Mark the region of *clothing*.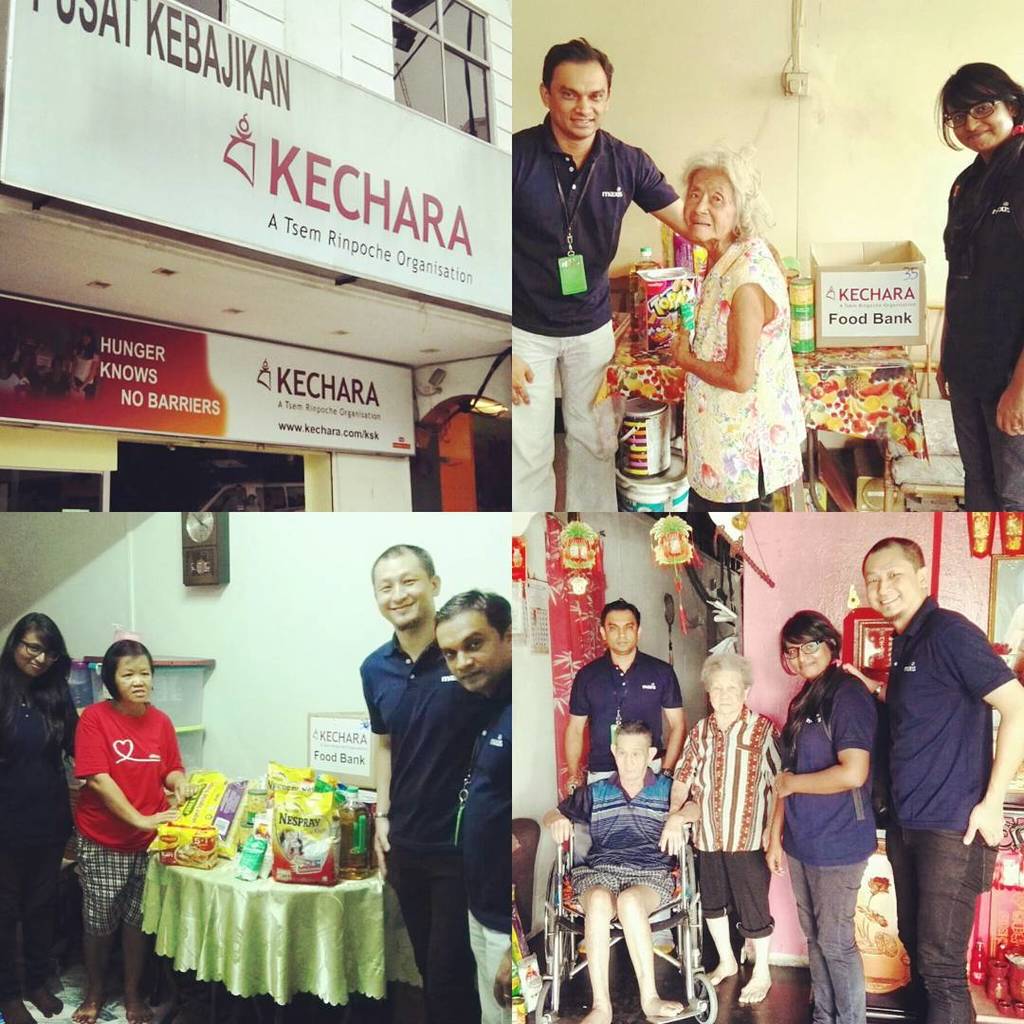
Region: Rect(509, 116, 681, 342).
